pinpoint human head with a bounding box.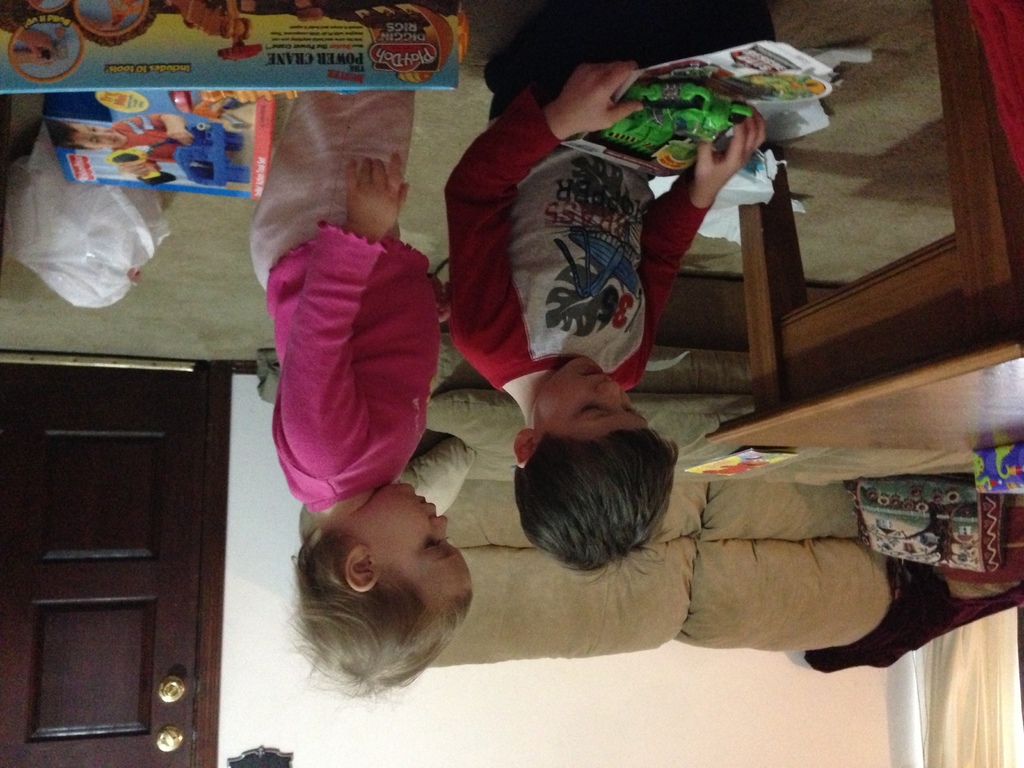
514/353/677/574.
